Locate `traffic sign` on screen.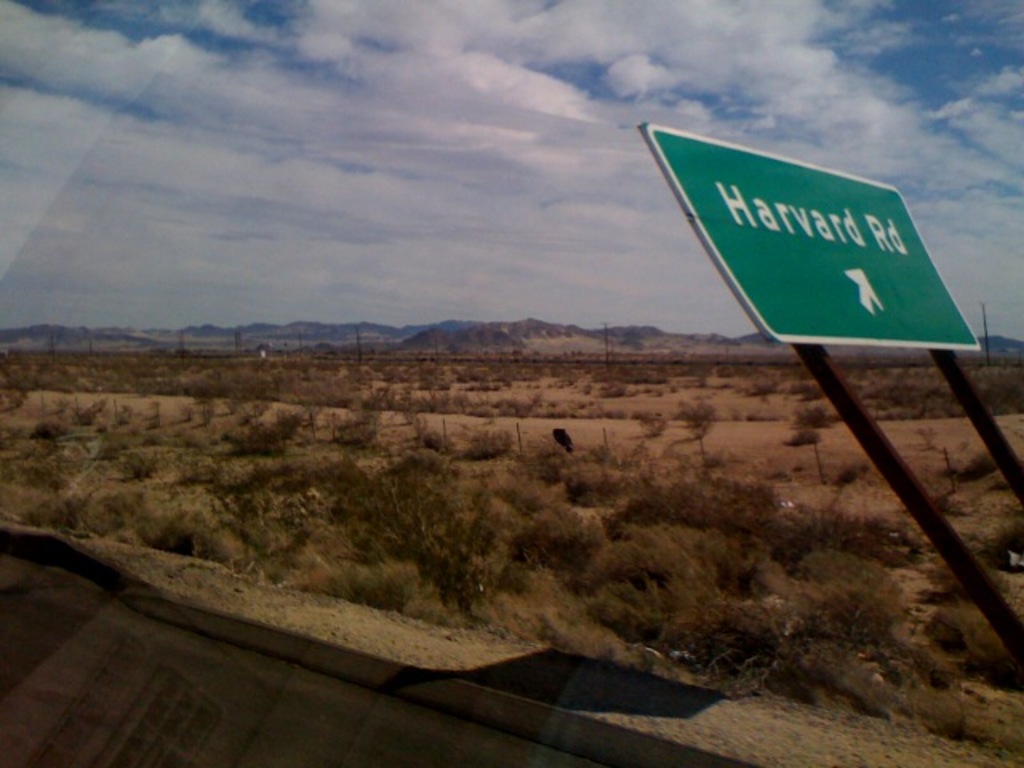
On screen at (638, 123, 979, 346).
